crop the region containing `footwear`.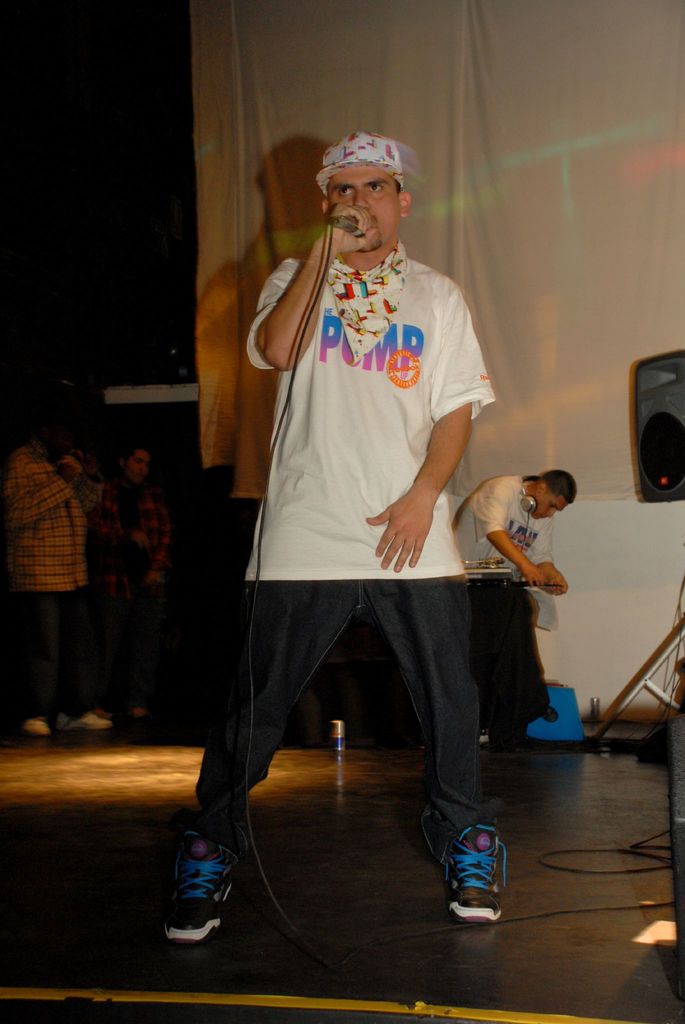
Crop region: select_region(157, 834, 236, 937).
